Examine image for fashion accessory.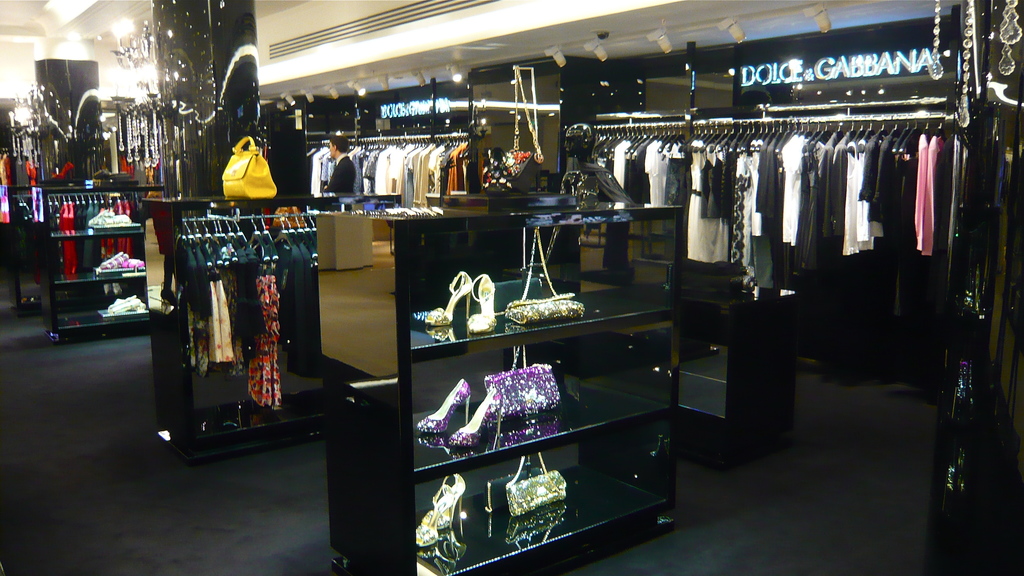
Examination result: x1=484, y1=464, x2=546, y2=513.
